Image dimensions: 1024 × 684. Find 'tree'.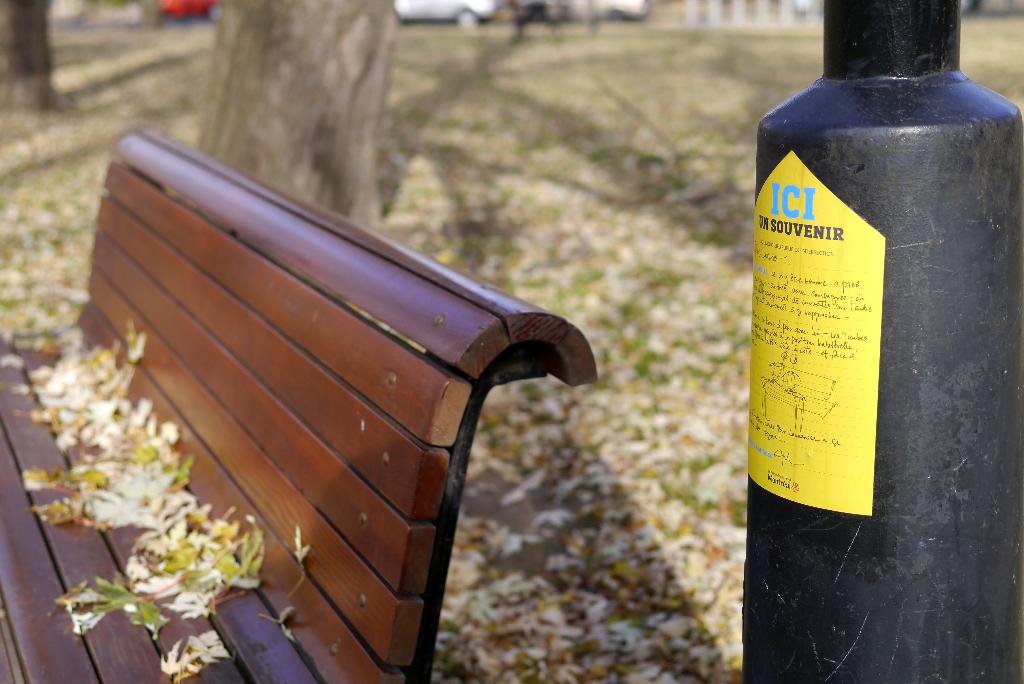
region(0, 0, 75, 111).
